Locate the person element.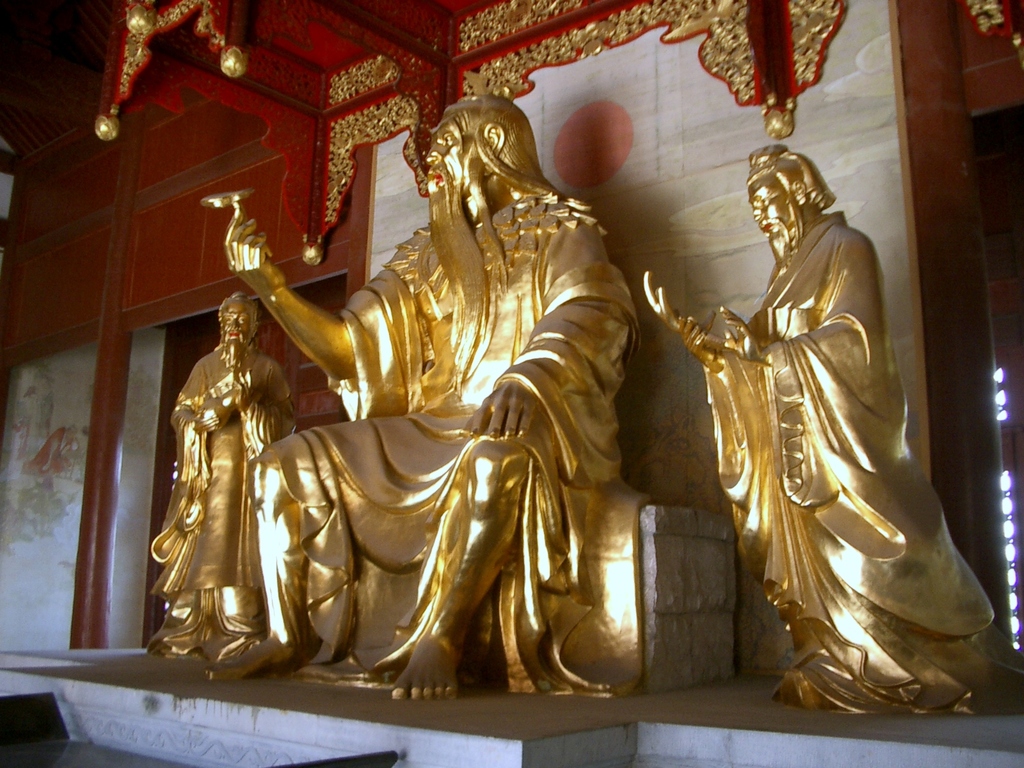
Element bbox: <region>232, 99, 637, 695</region>.
